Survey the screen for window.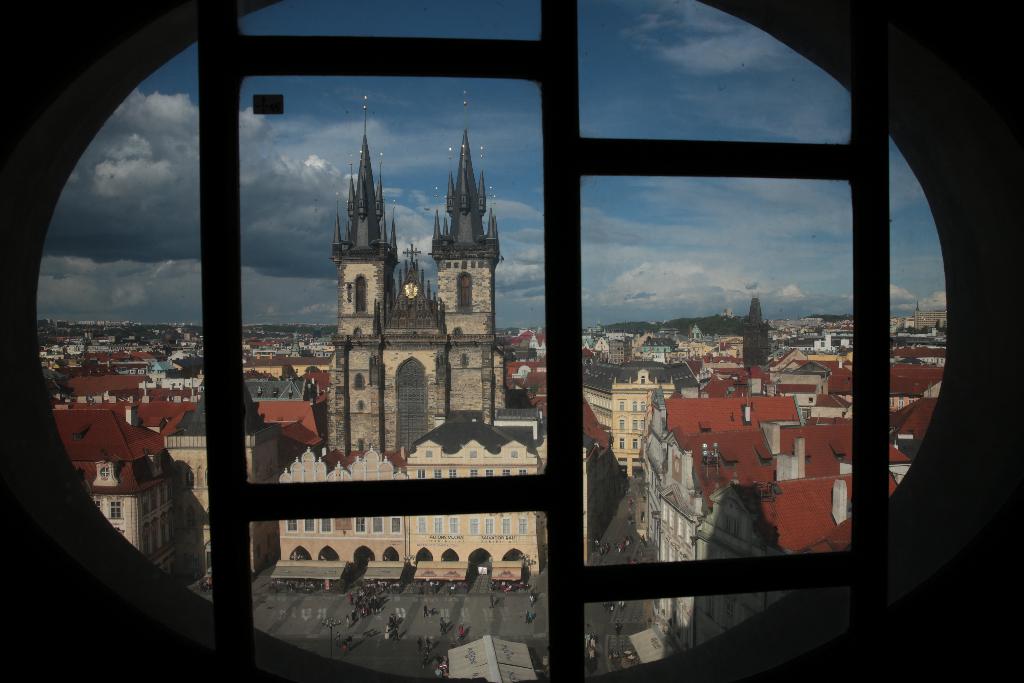
Survey found: {"left": 371, "top": 516, "right": 381, "bottom": 533}.
